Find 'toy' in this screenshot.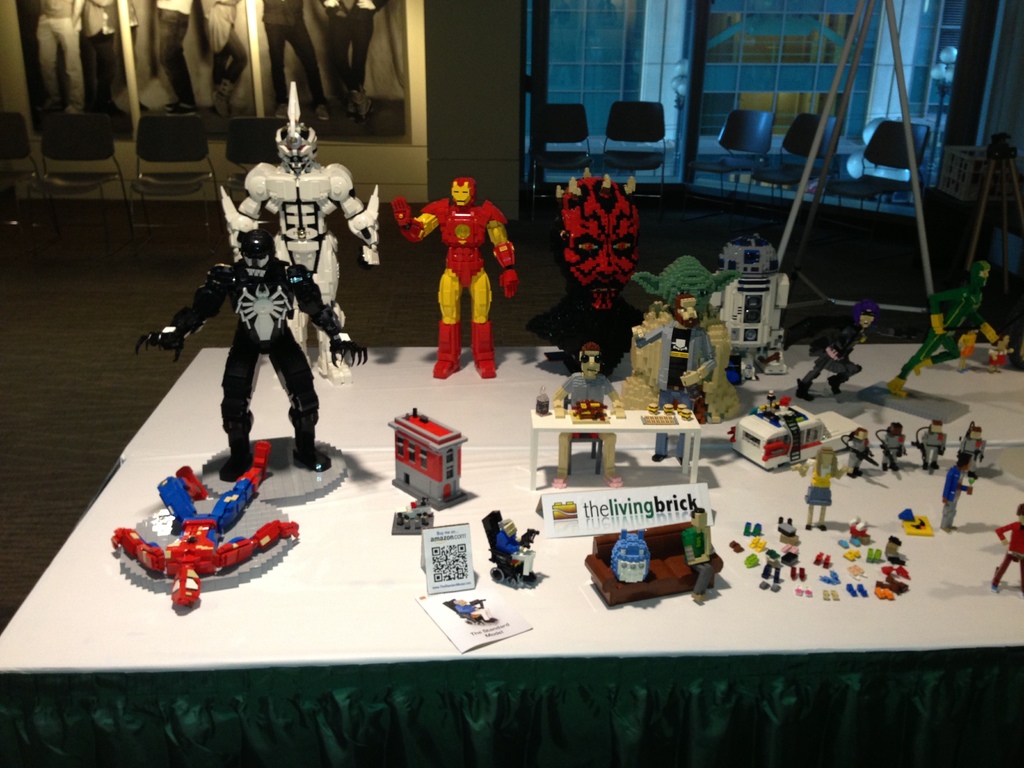
The bounding box for 'toy' is bbox=(742, 520, 764, 540).
